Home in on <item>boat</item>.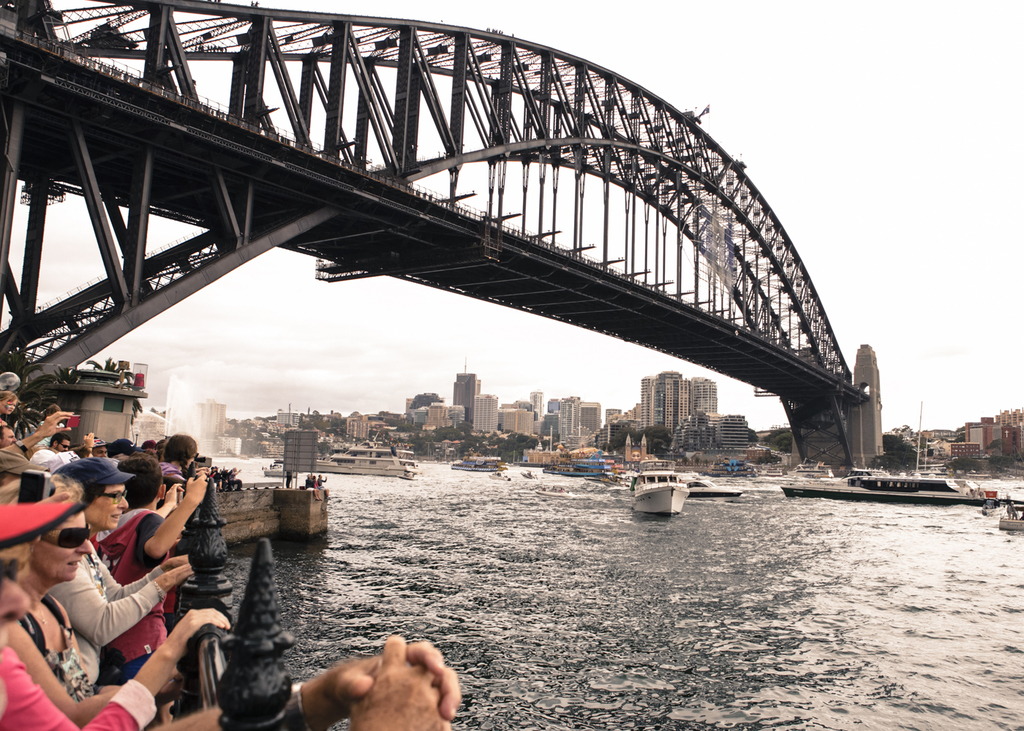
Homed in at <bbox>734, 442, 993, 525</bbox>.
